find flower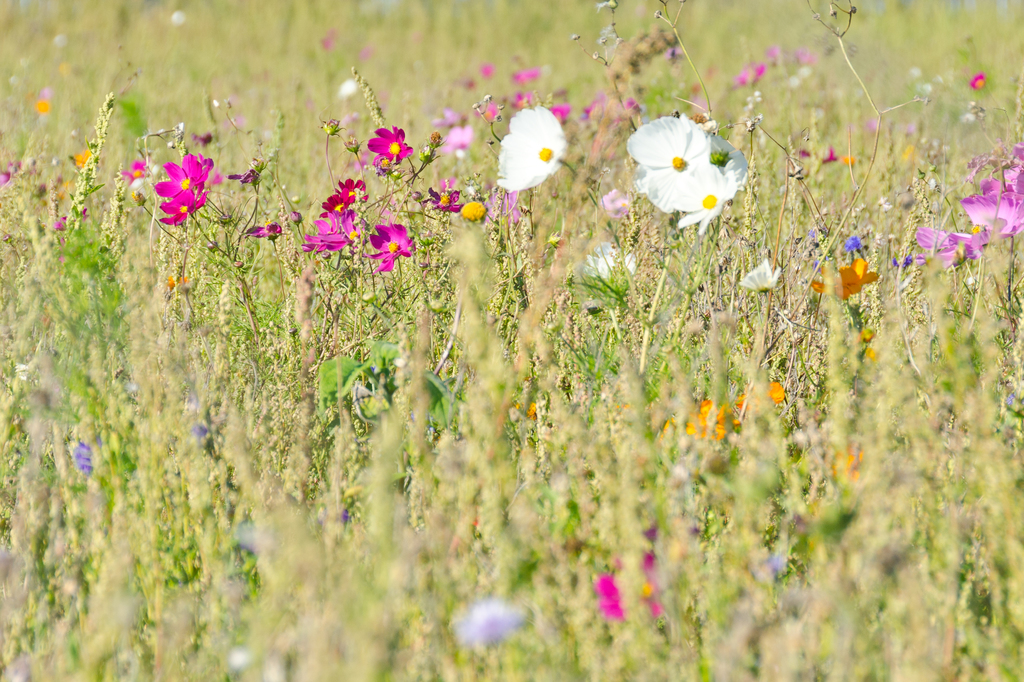
pyautogui.locateOnScreen(815, 267, 879, 301)
